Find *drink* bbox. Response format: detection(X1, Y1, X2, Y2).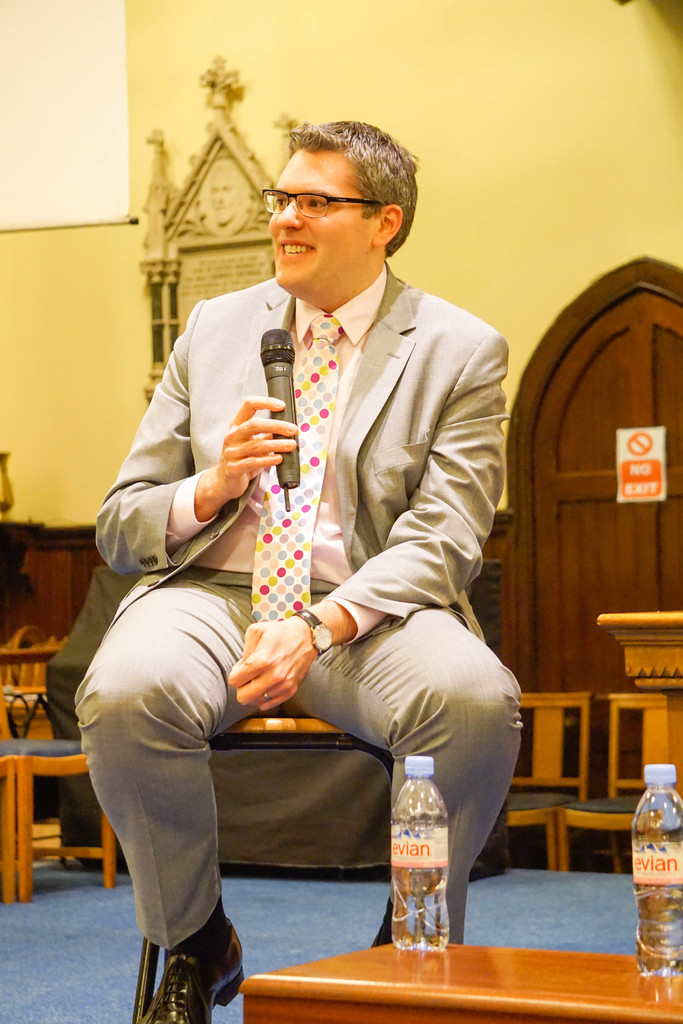
detection(389, 755, 452, 953).
